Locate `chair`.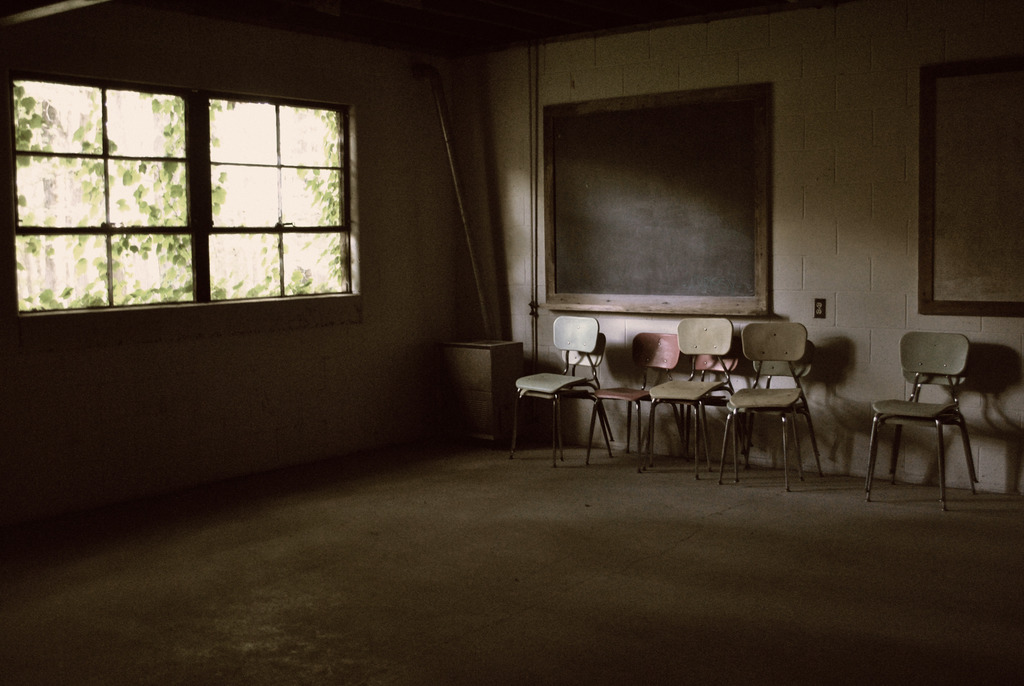
Bounding box: BBox(860, 355, 976, 516).
